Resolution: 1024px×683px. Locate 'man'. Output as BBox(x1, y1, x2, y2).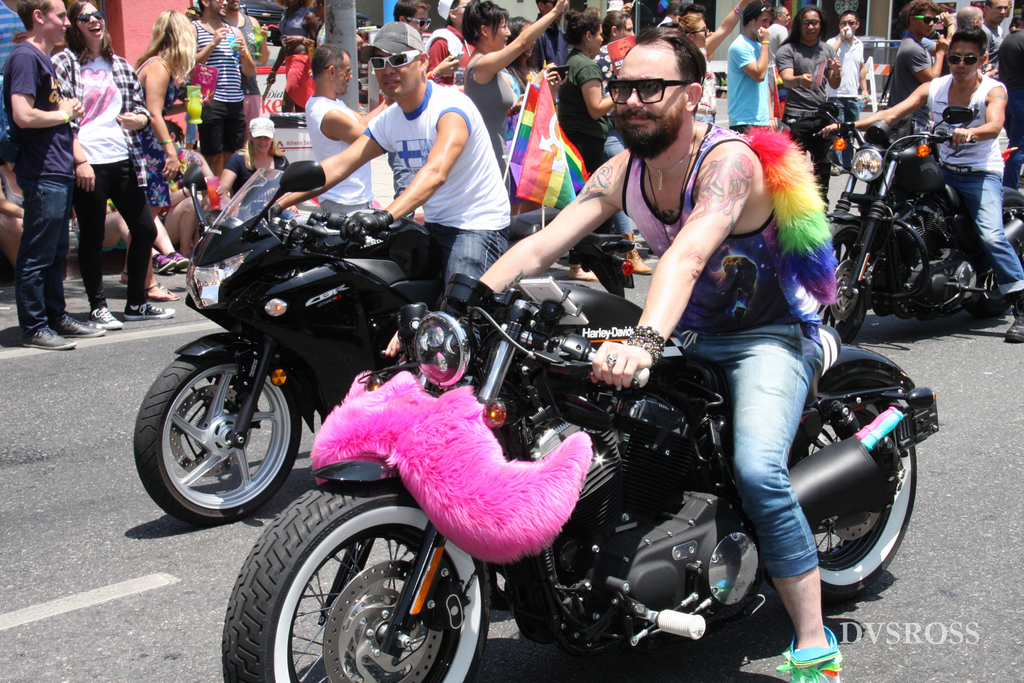
BBox(391, 0, 459, 83).
